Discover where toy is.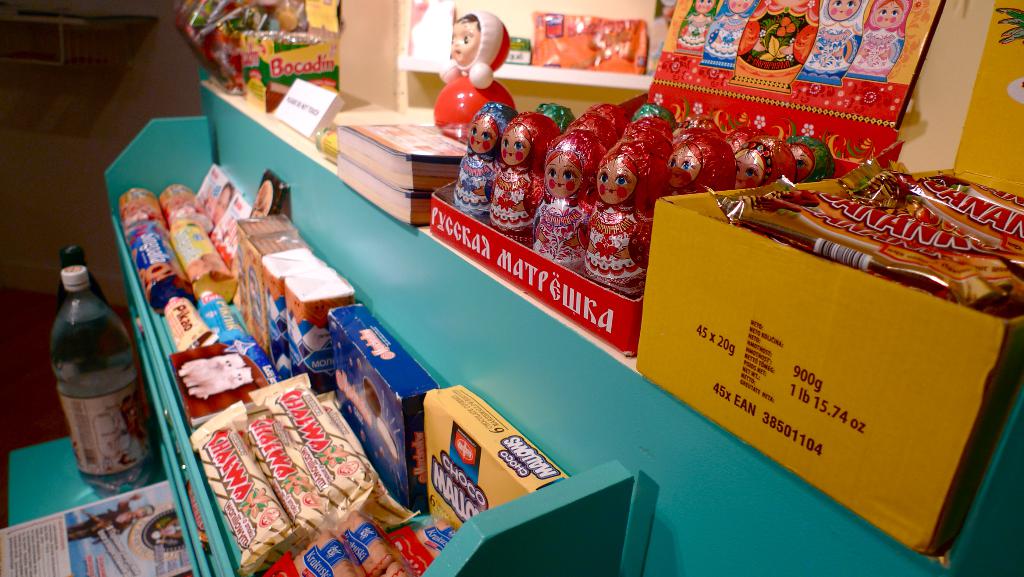
Discovered at <region>630, 120, 677, 143</region>.
